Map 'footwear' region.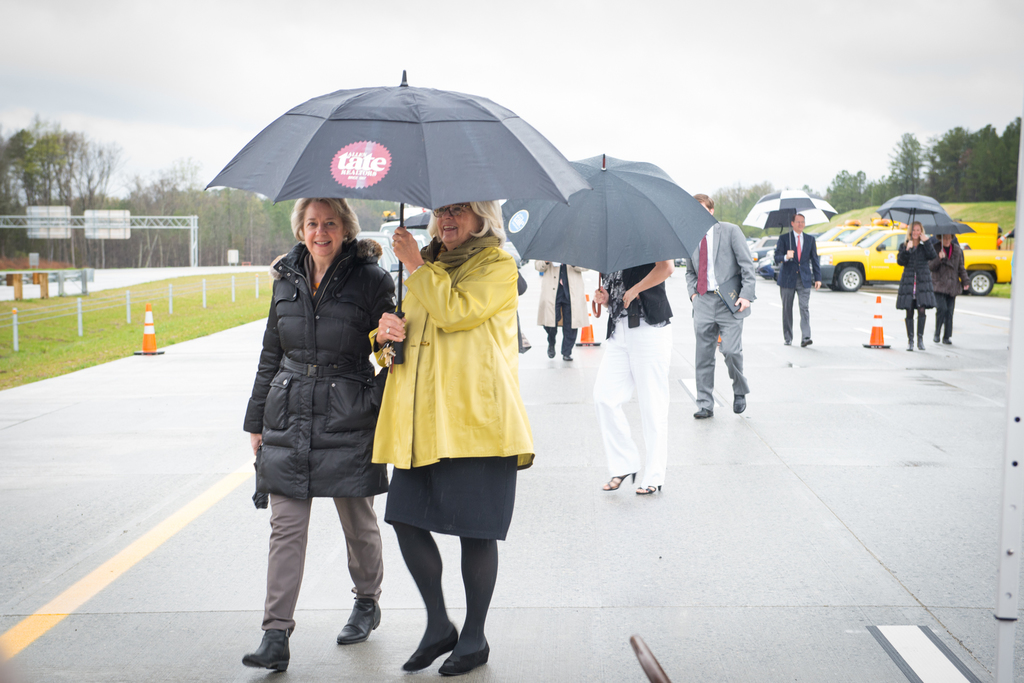
Mapped to pyautogui.locateOnScreen(732, 394, 746, 415).
